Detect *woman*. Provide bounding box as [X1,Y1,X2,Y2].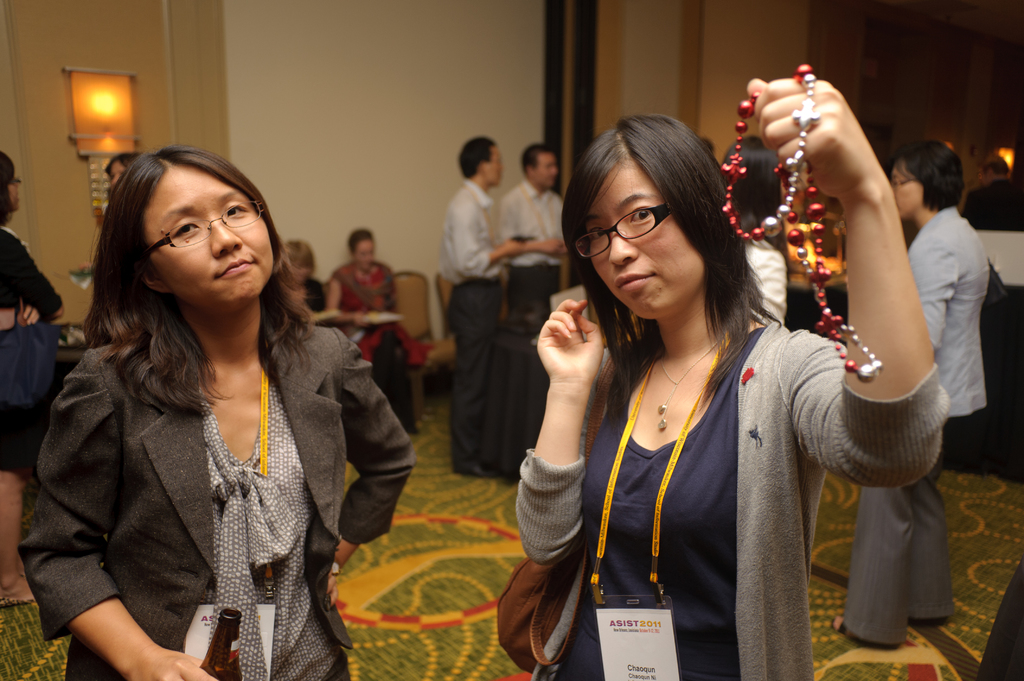
[280,233,330,321].
